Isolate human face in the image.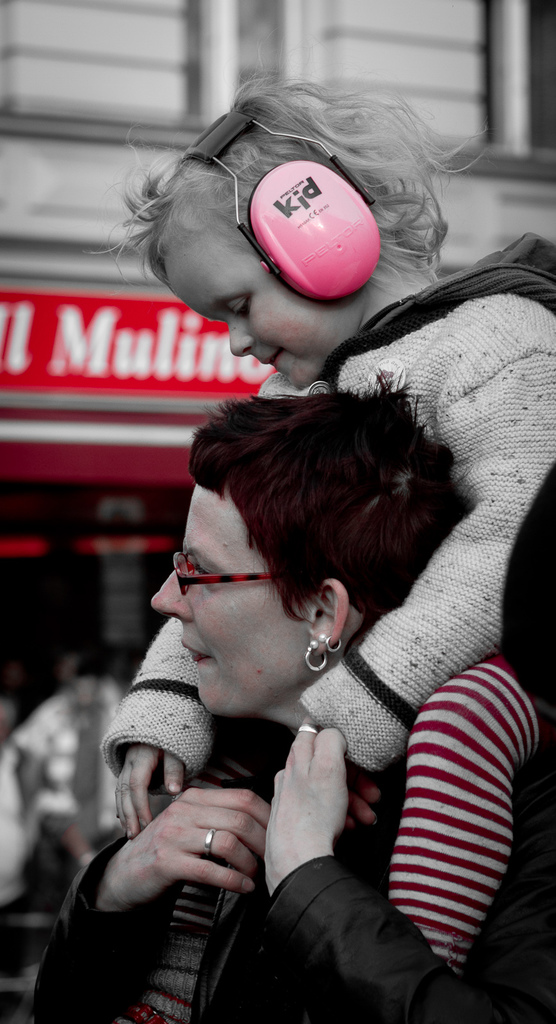
Isolated region: [left=150, top=481, right=318, bottom=719].
